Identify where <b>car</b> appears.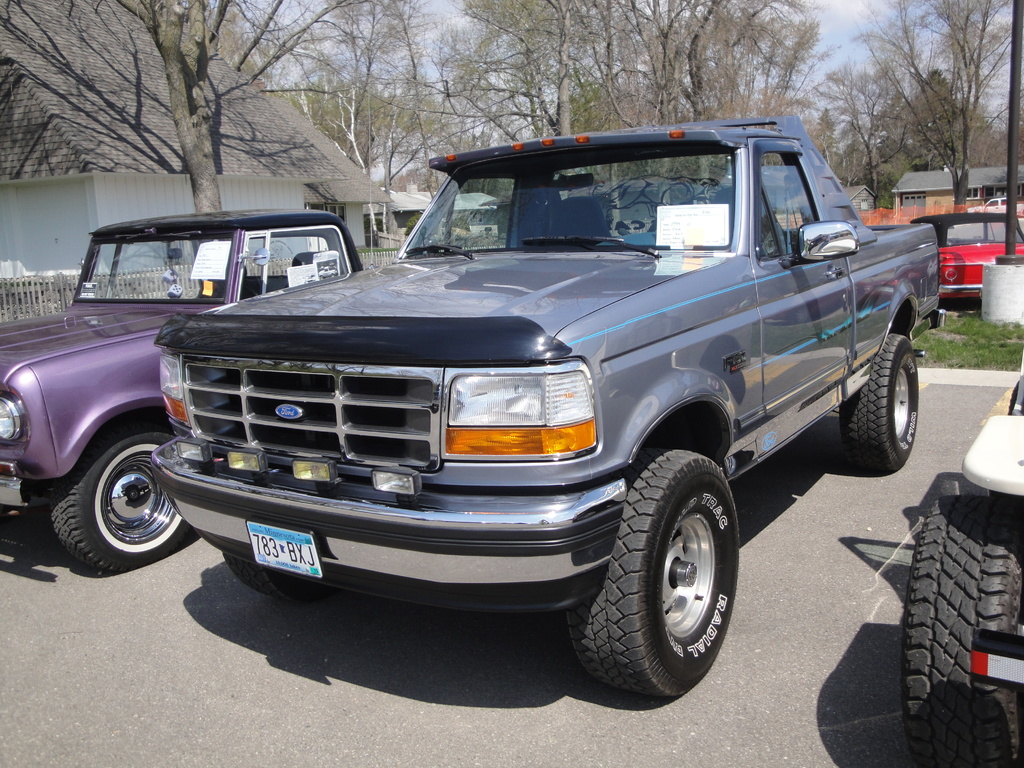
Appears at x1=902, y1=373, x2=1023, y2=767.
